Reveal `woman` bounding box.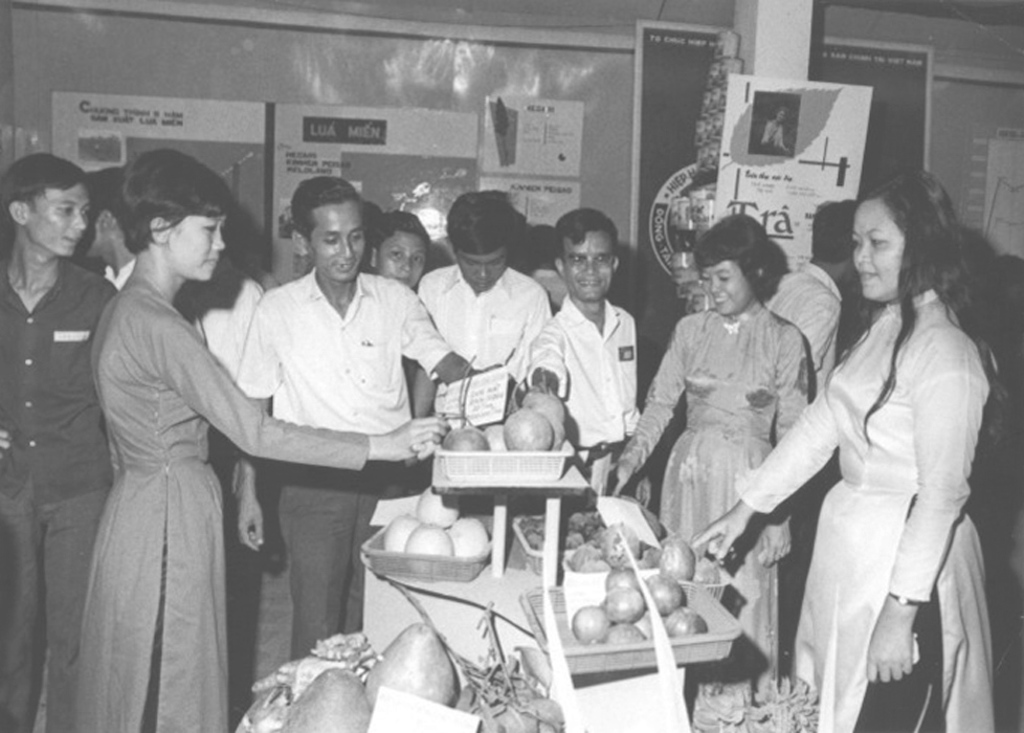
Revealed: [685,166,1004,732].
